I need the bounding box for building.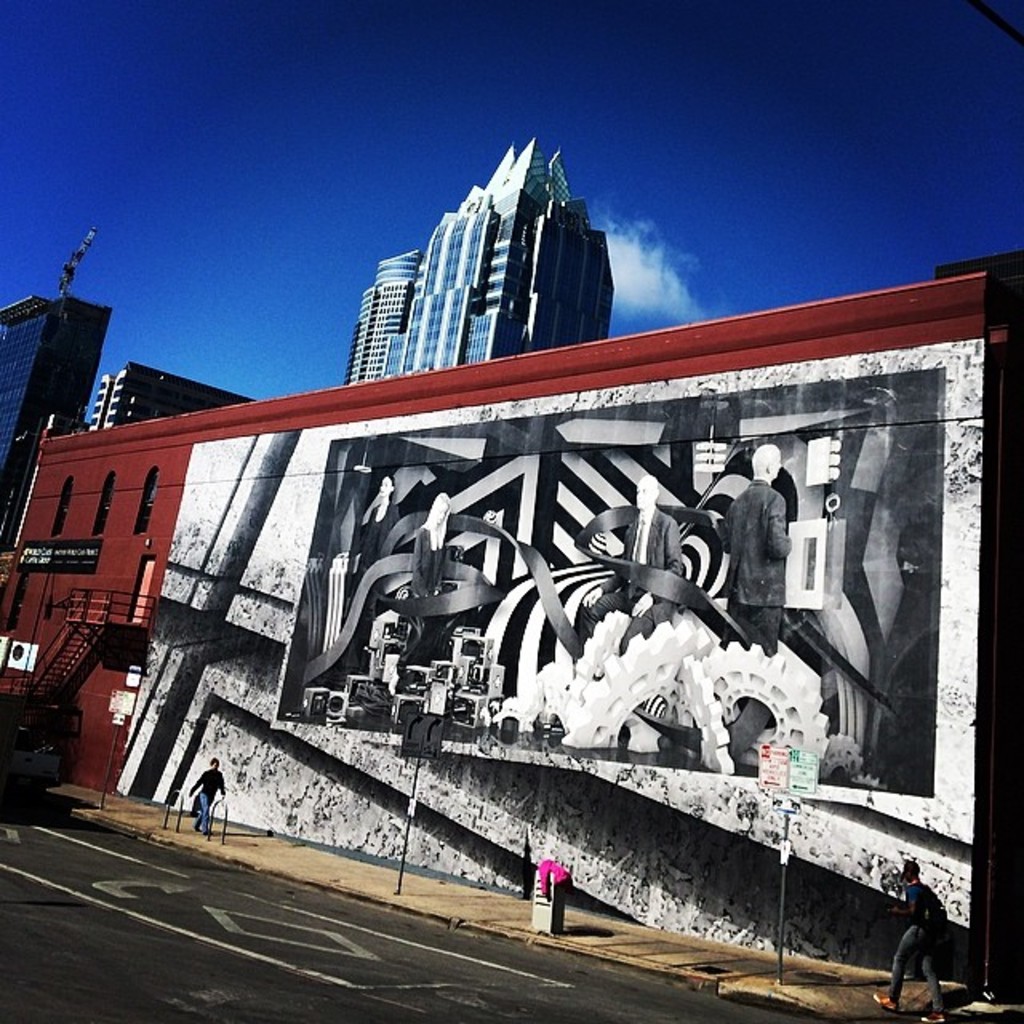
Here it is: region(344, 134, 608, 392).
